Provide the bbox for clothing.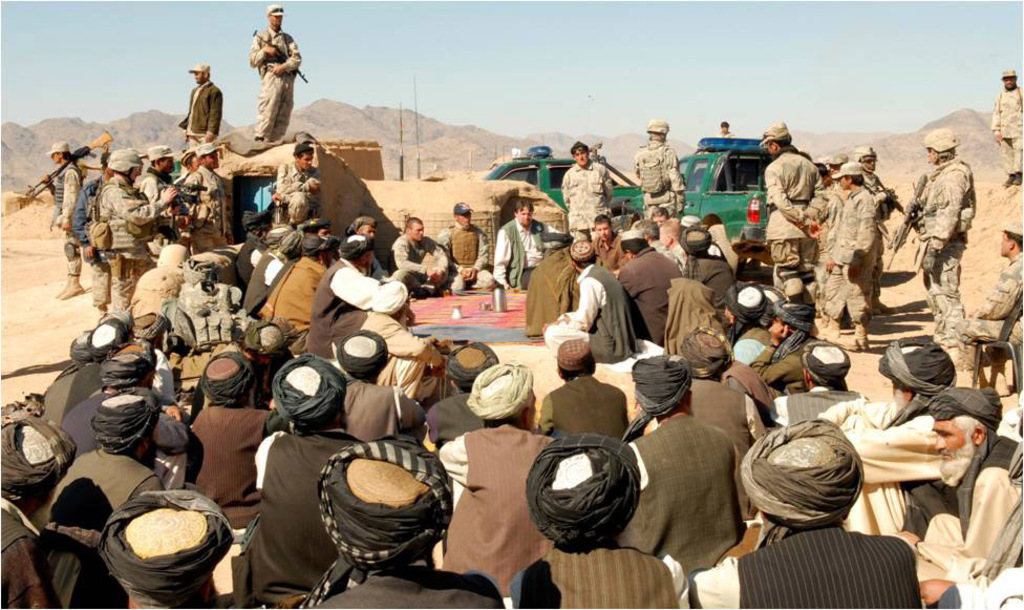
l=558, t=163, r=619, b=239.
